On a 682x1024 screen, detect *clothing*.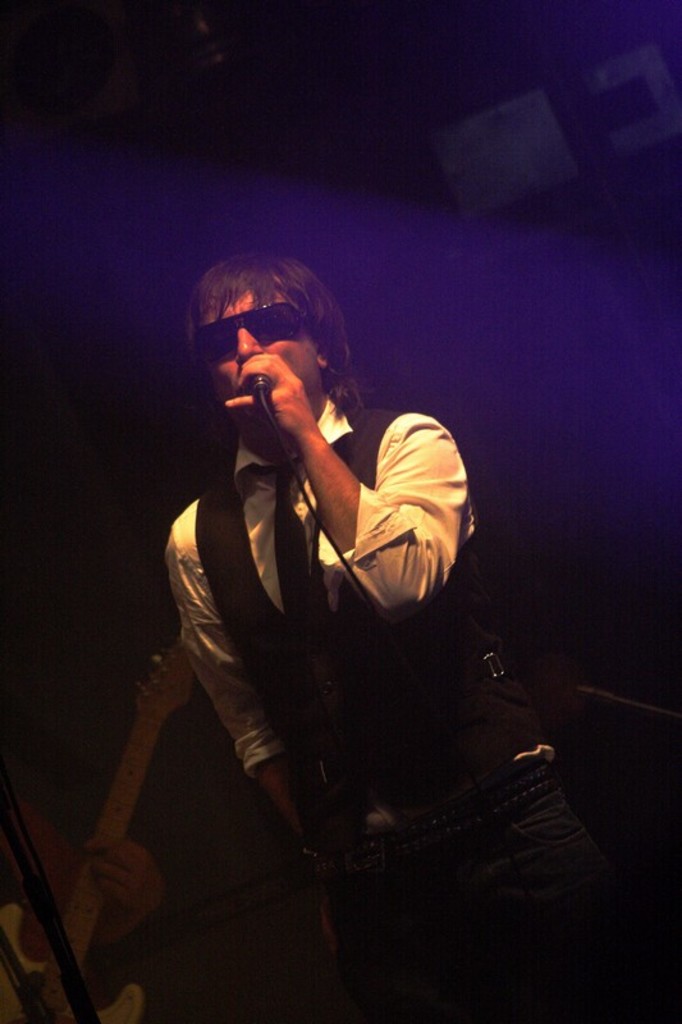
BBox(170, 394, 628, 1023).
